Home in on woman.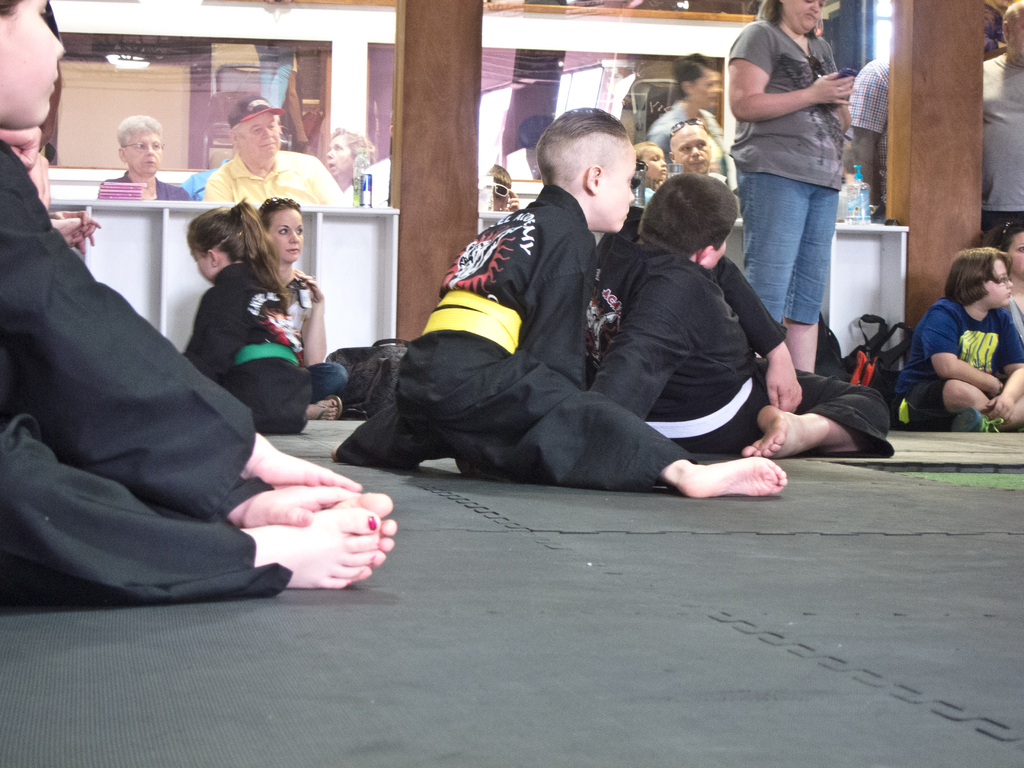
Homed in at x1=732 y1=0 x2=860 y2=380.
